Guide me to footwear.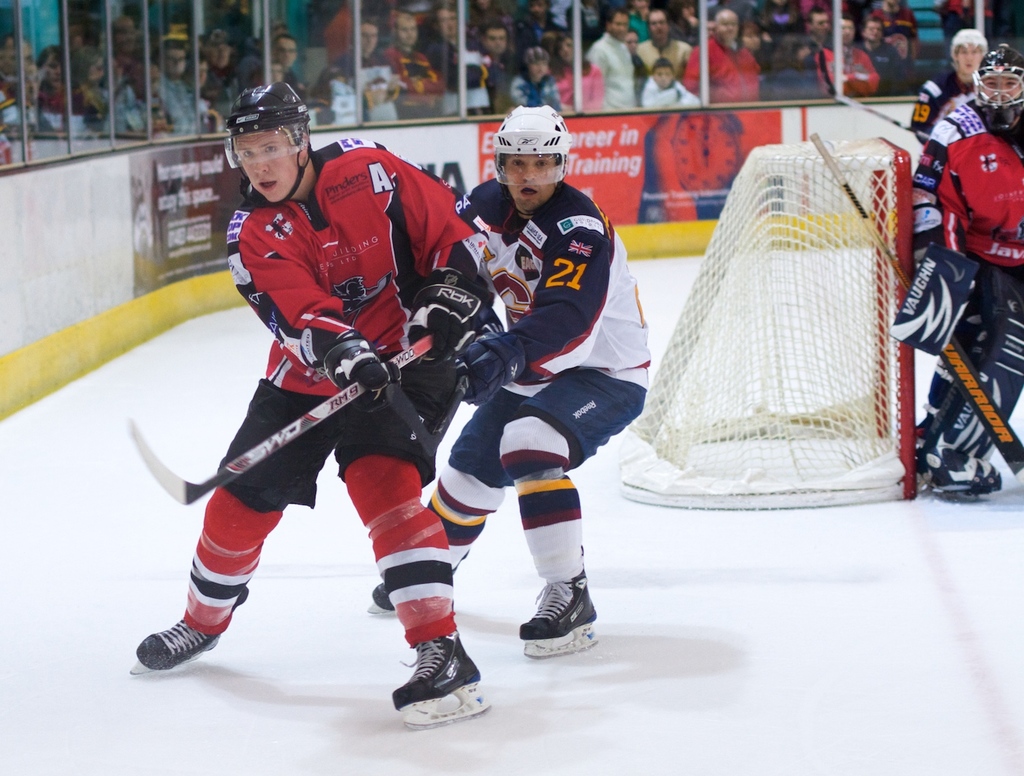
Guidance: {"left": 369, "top": 583, "right": 397, "bottom": 615}.
